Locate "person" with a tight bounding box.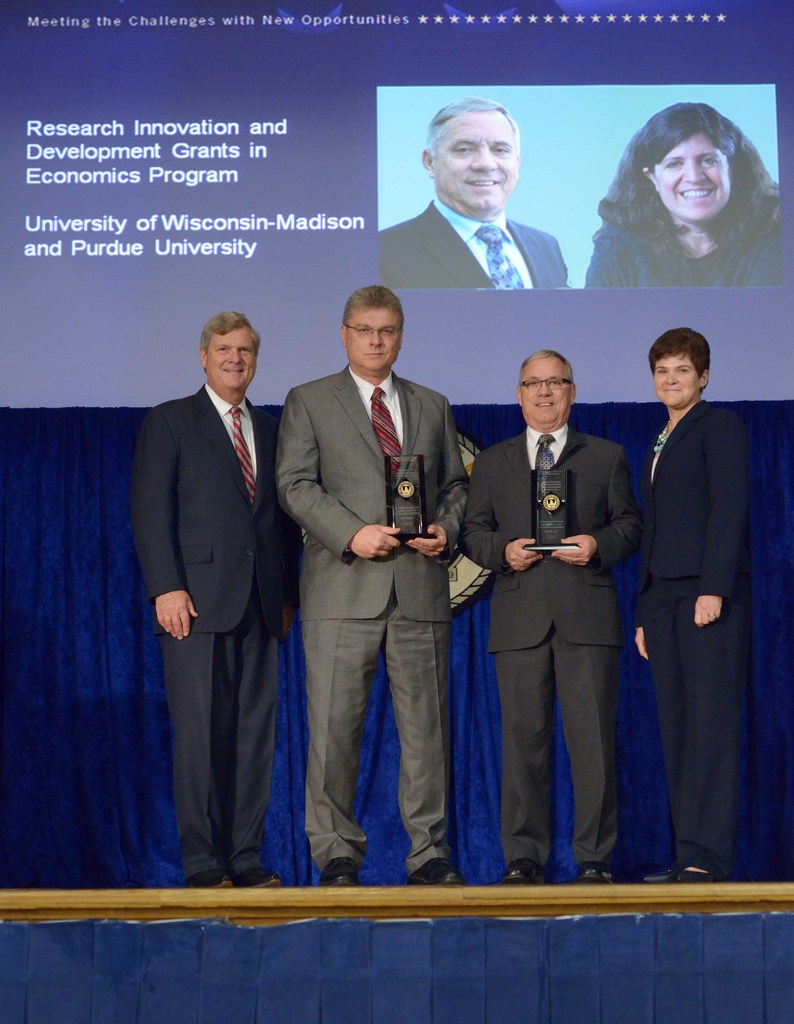
bbox=[376, 97, 569, 298].
